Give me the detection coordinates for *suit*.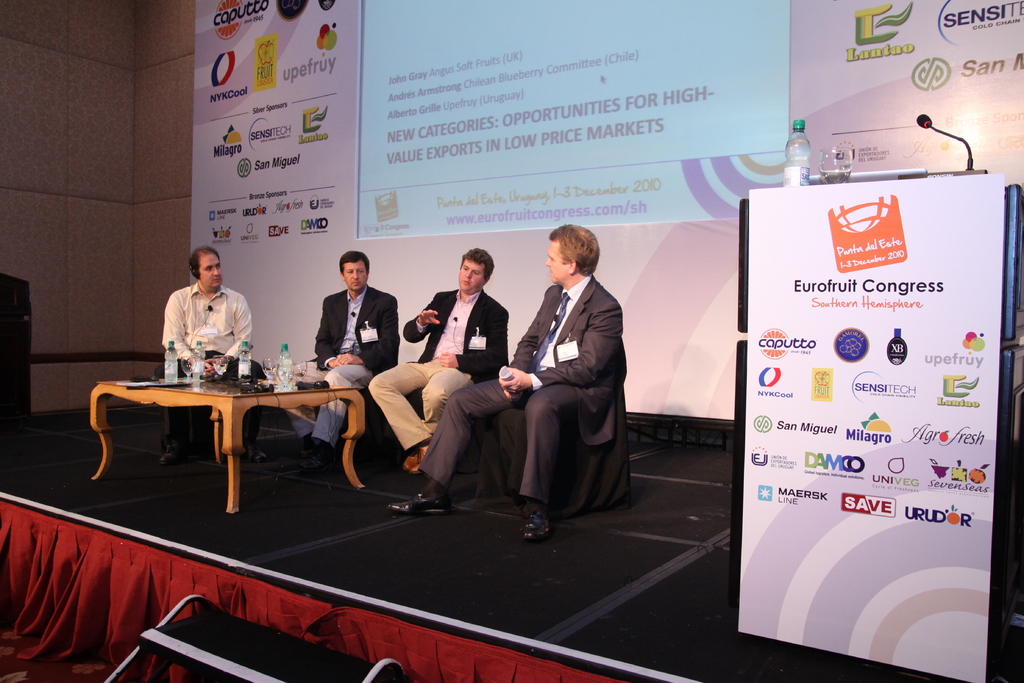
box(360, 290, 511, 449).
